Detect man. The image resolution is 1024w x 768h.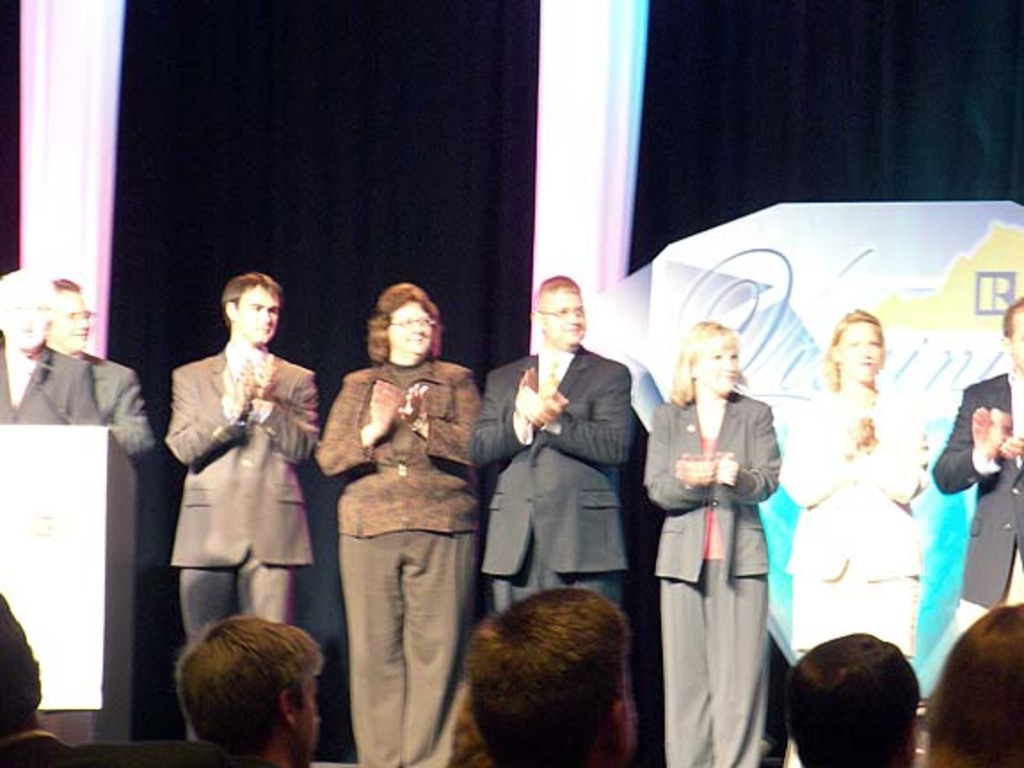
bbox=[928, 295, 1022, 635].
